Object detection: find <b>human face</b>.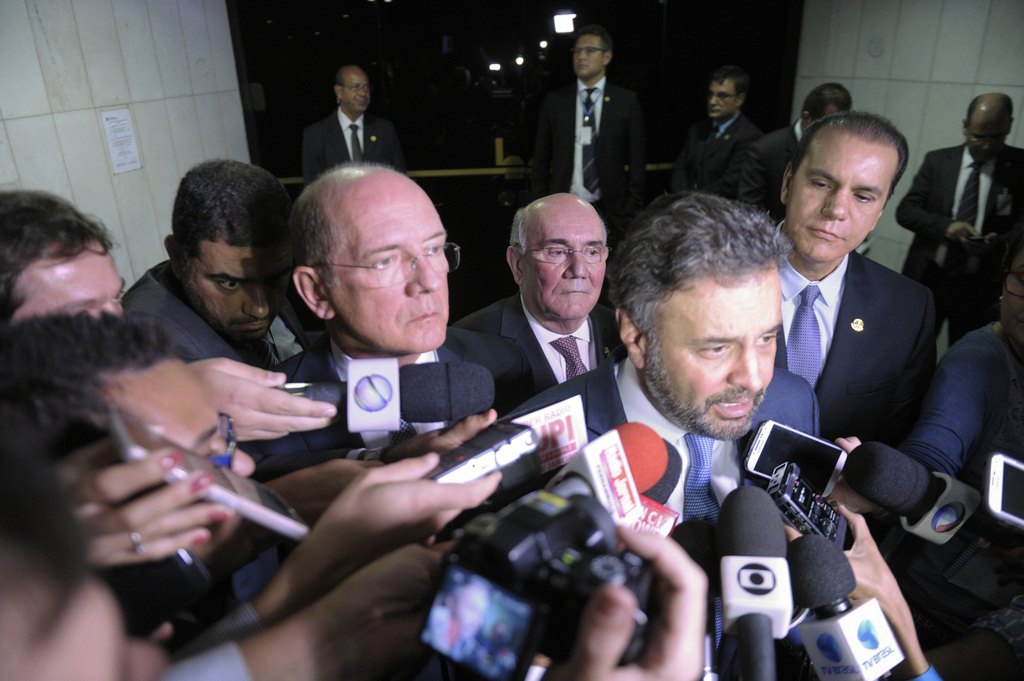
left=964, top=120, right=1007, bottom=163.
